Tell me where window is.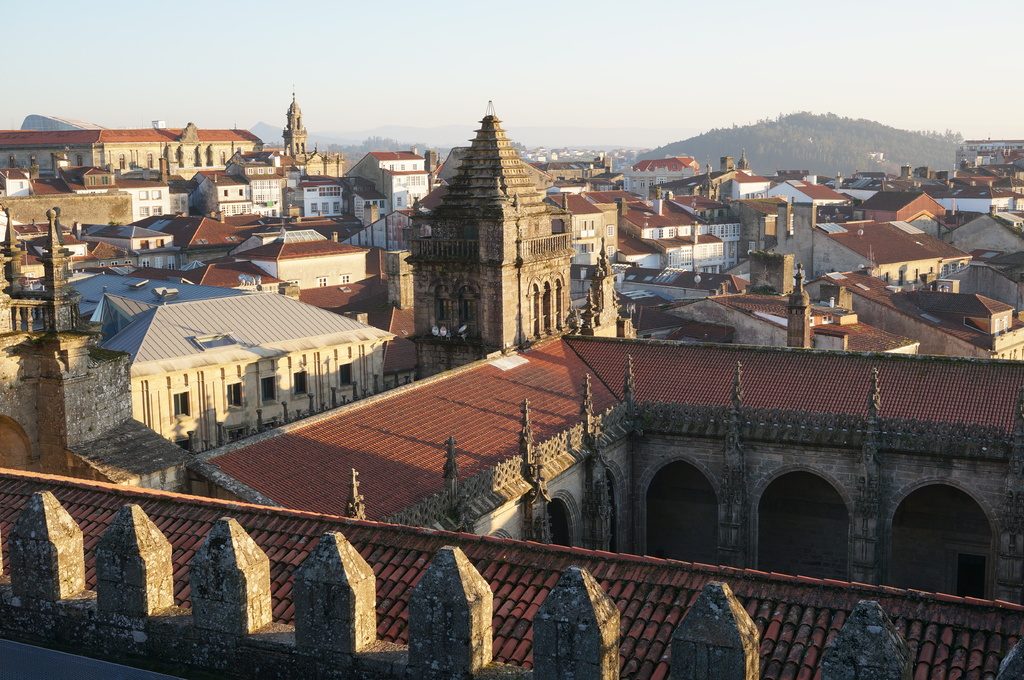
window is at <bbox>702, 244, 719, 262</bbox>.
